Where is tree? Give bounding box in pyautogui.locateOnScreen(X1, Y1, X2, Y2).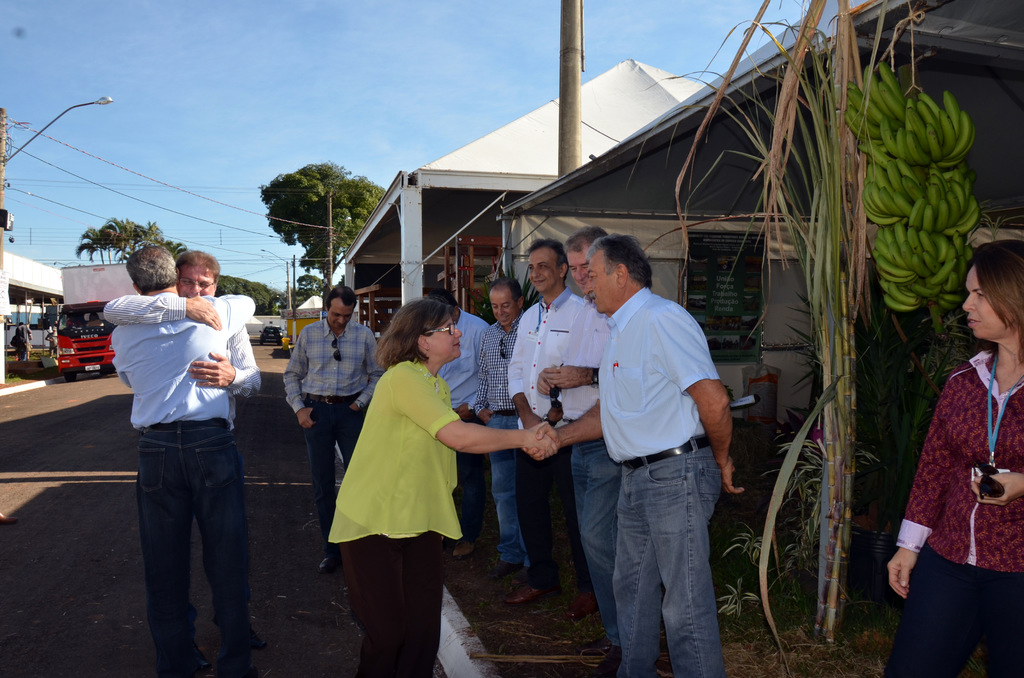
pyautogui.locateOnScreen(205, 273, 278, 314).
